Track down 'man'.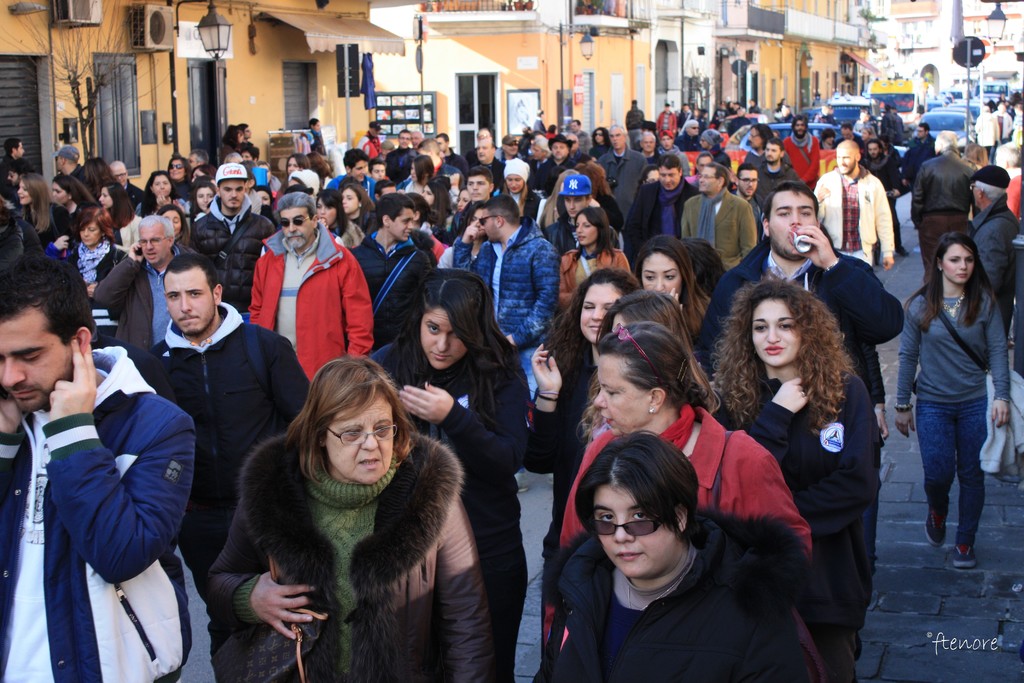
Tracked to [435,131,465,178].
